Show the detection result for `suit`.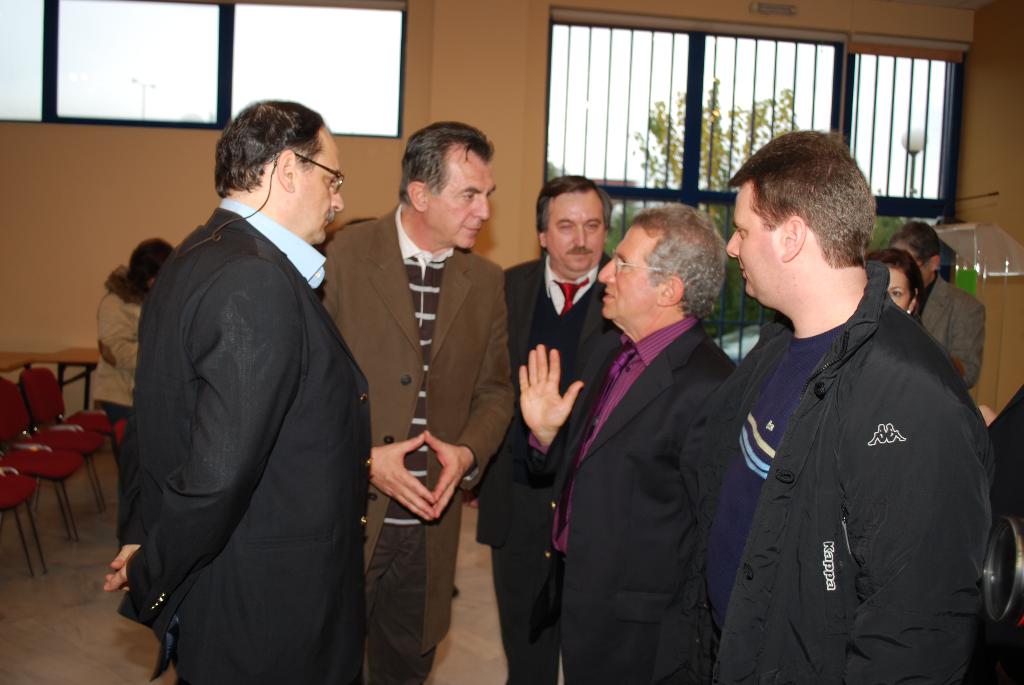
{"left": 500, "top": 321, "right": 740, "bottom": 684}.
